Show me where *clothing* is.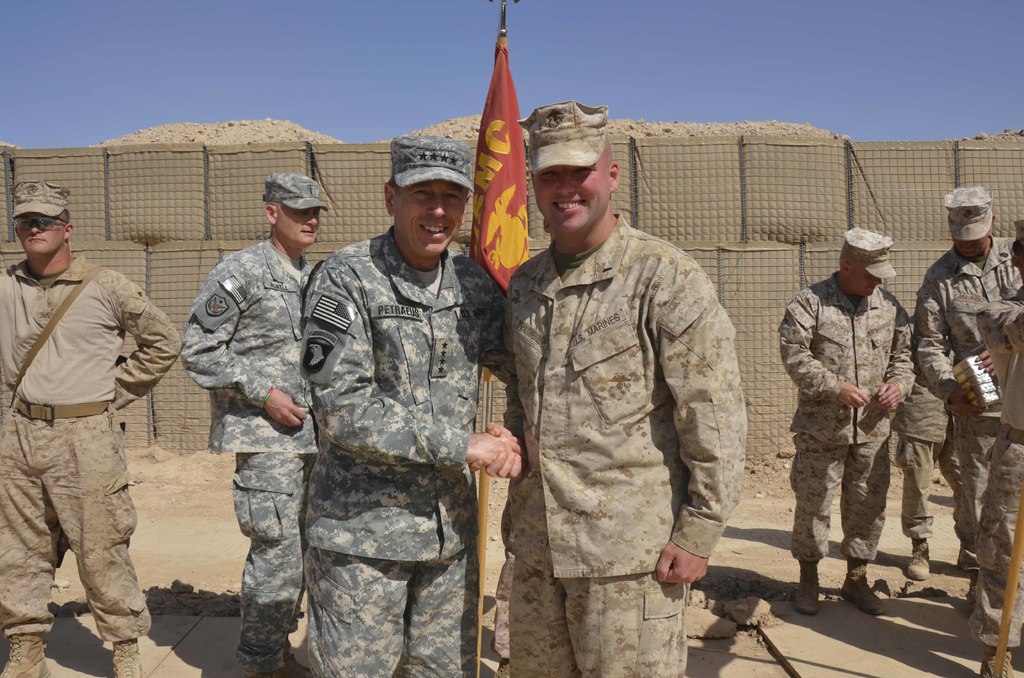
*clothing* is at crop(1, 256, 177, 641).
